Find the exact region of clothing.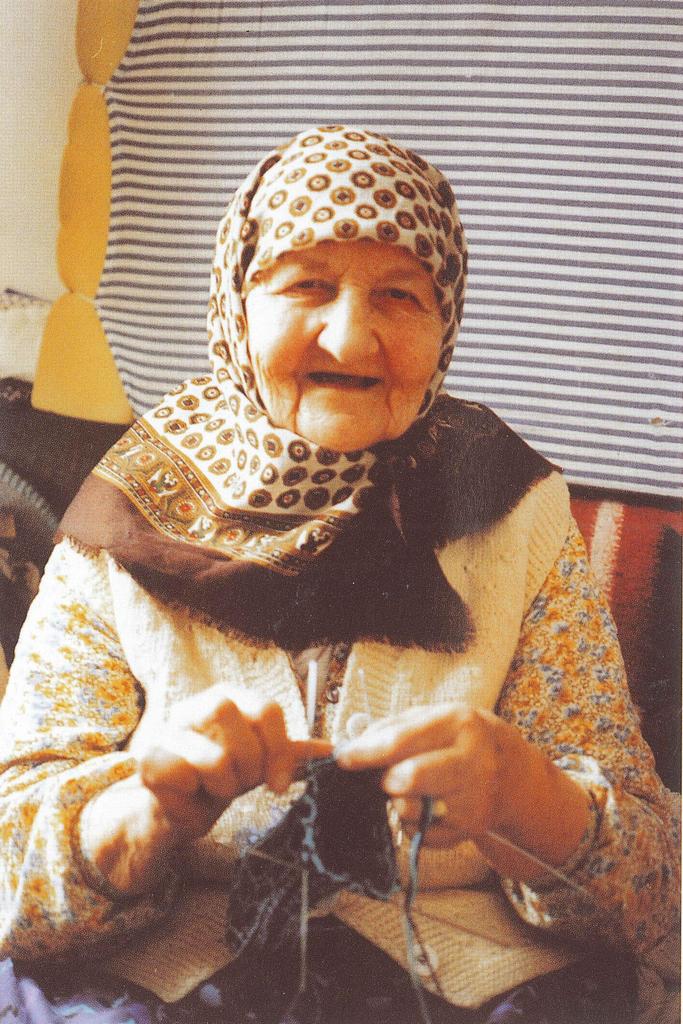
Exact region: (0, 467, 682, 977).
